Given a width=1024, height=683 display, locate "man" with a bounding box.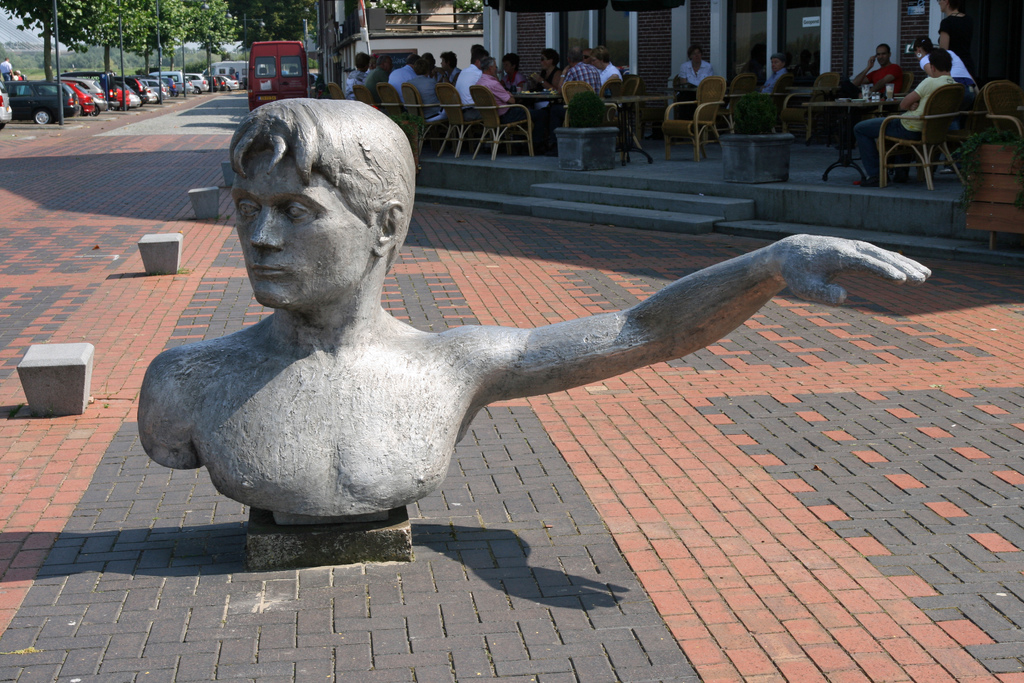
Located: region(765, 51, 792, 88).
